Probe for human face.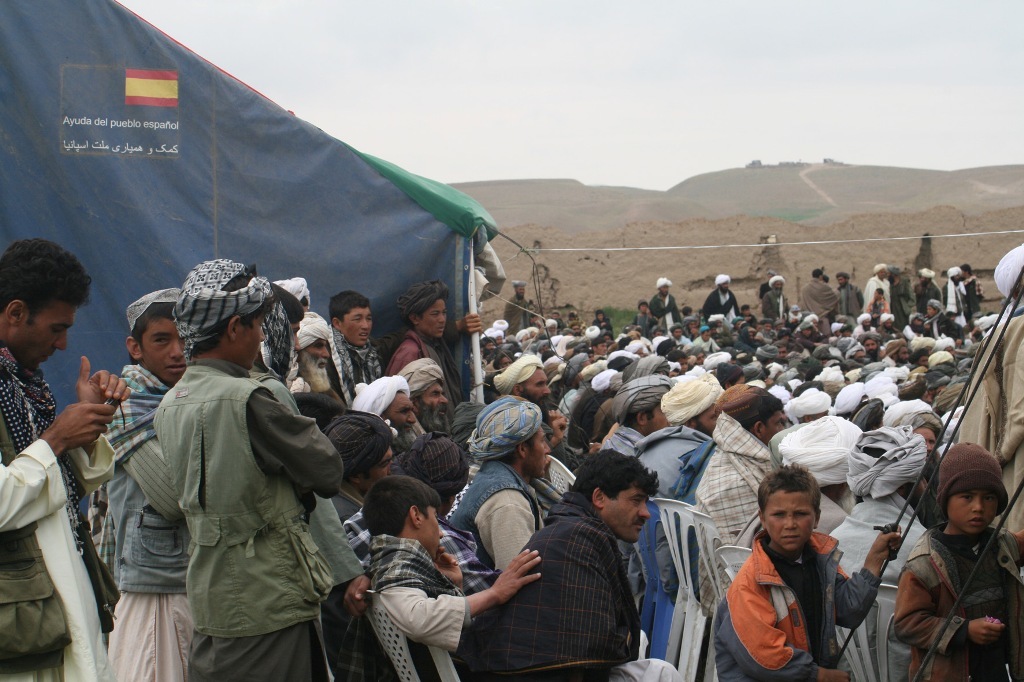
Probe result: BBox(916, 353, 930, 369).
